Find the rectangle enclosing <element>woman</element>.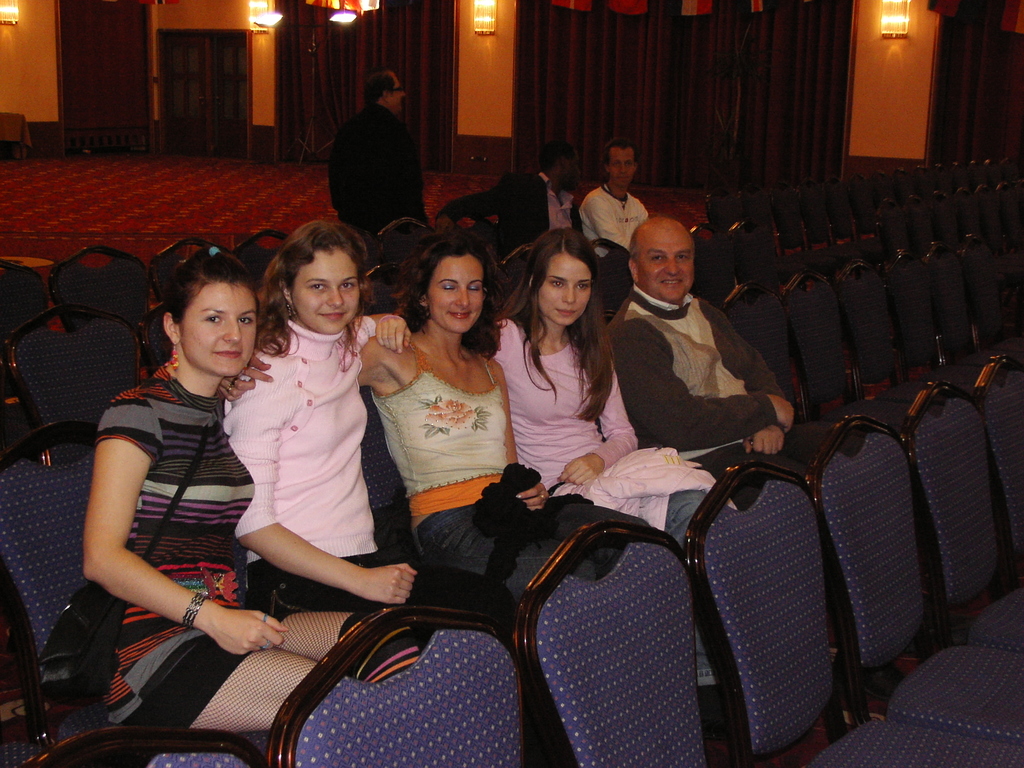
bbox=[357, 230, 650, 594].
